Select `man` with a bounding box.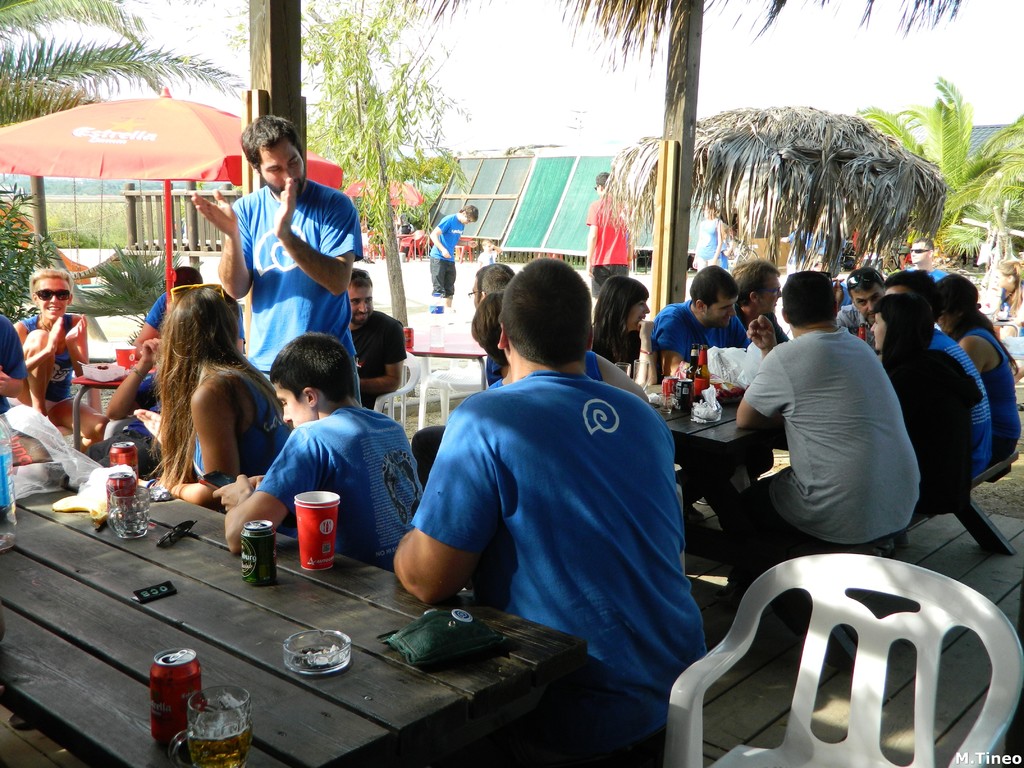
select_region(428, 204, 483, 312).
